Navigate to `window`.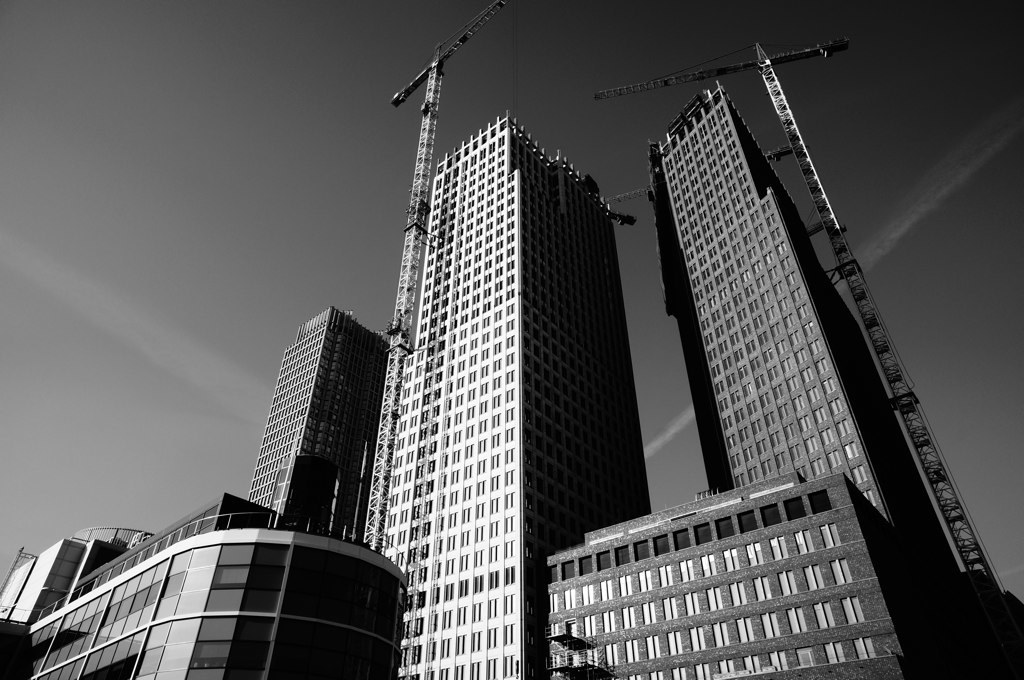
Navigation target: (left=664, top=631, right=683, bottom=657).
